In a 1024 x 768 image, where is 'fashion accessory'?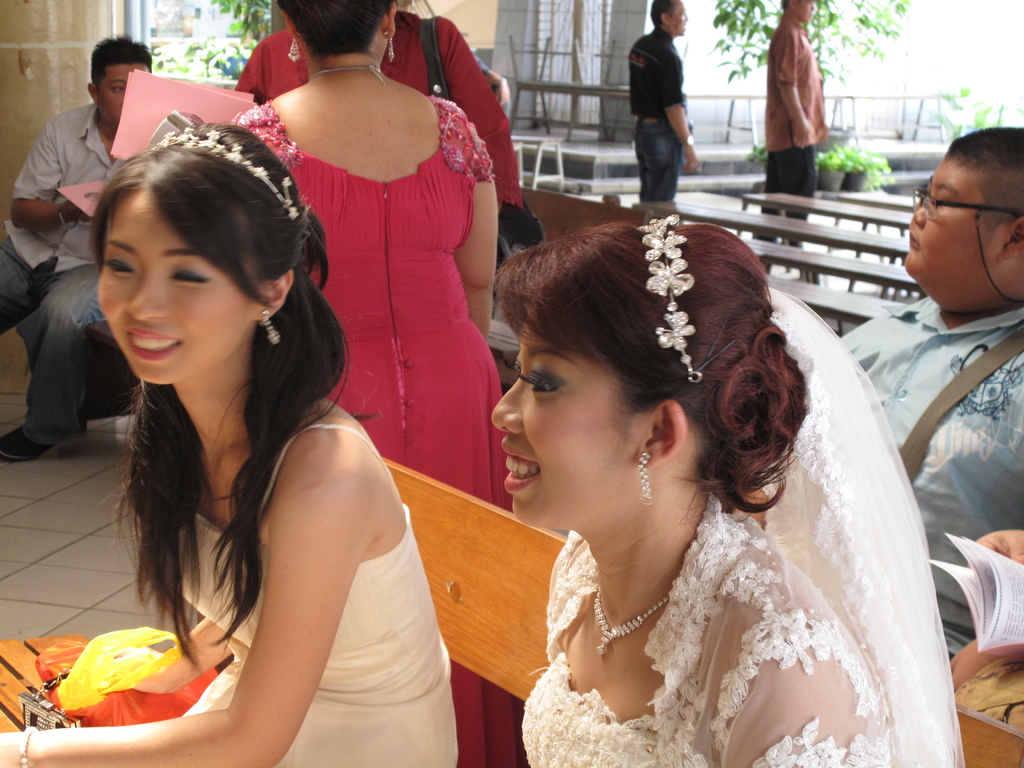
x1=421, y1=13, x2=548, y2=312.
